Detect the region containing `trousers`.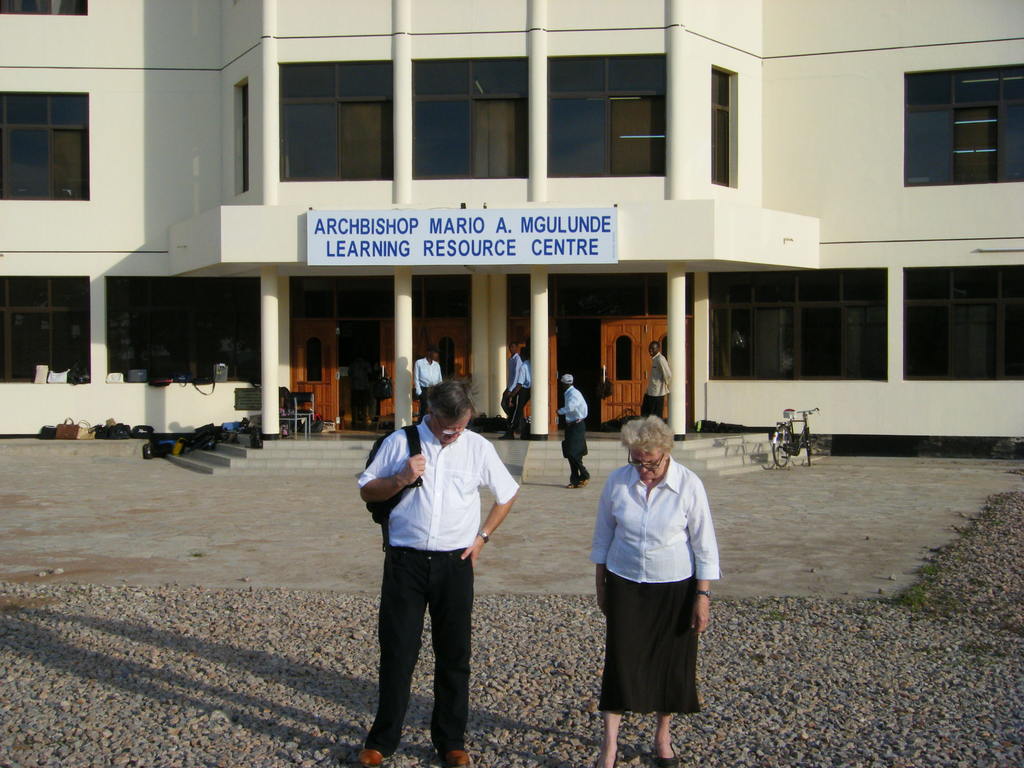
bbox=(563, 421, 589, 484).
